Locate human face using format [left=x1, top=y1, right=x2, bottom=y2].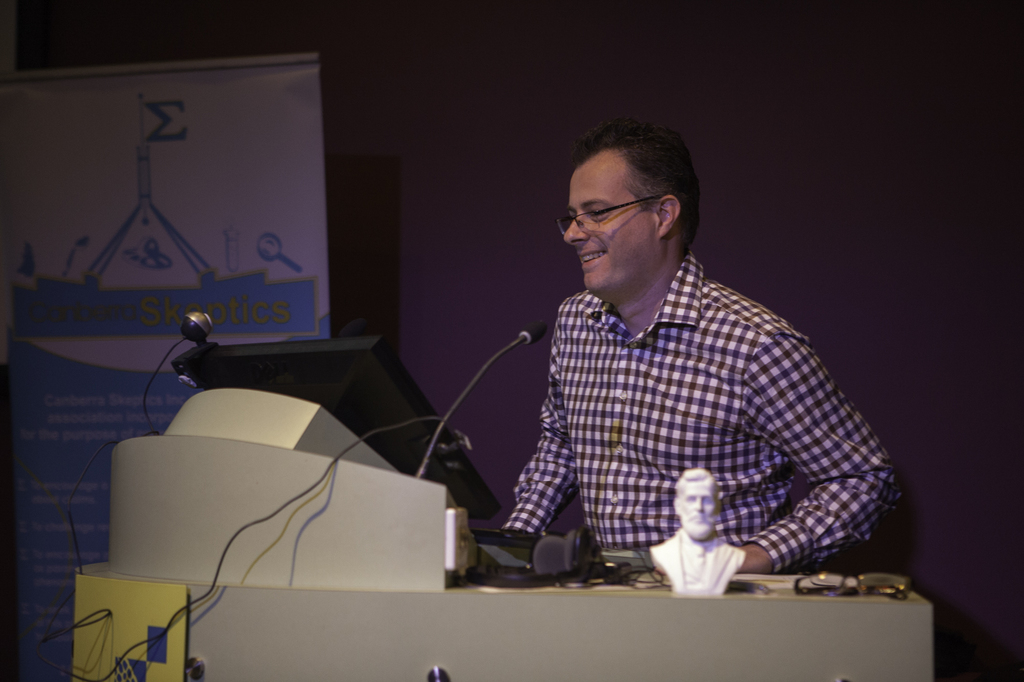
[left=678, top=482, right=719, bottom=537].
